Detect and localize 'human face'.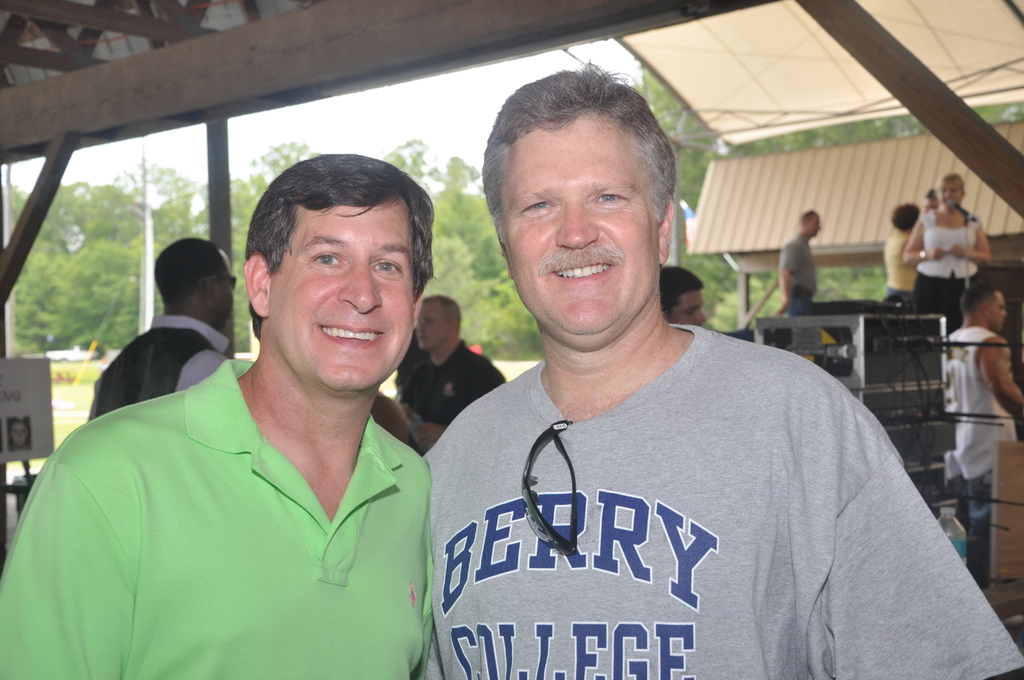
Localized at x1=668, y1=288, x2=703, y2=329.
